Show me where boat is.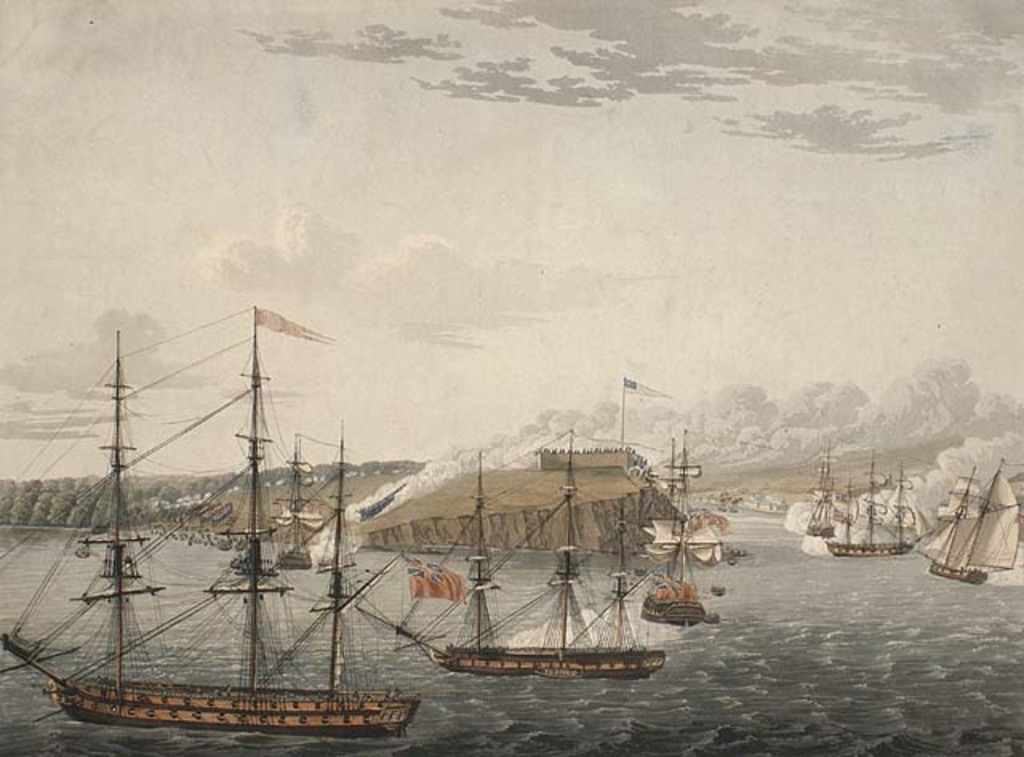
boat is at <region>270, 427, 312, 576</region>.
